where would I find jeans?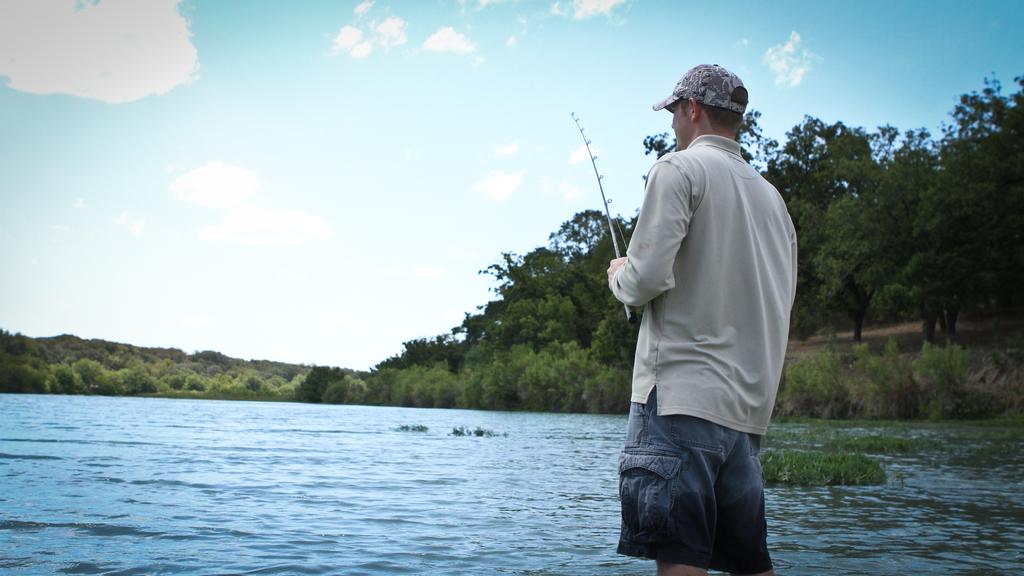
At <region>611, 388, 776, 575</region>.
